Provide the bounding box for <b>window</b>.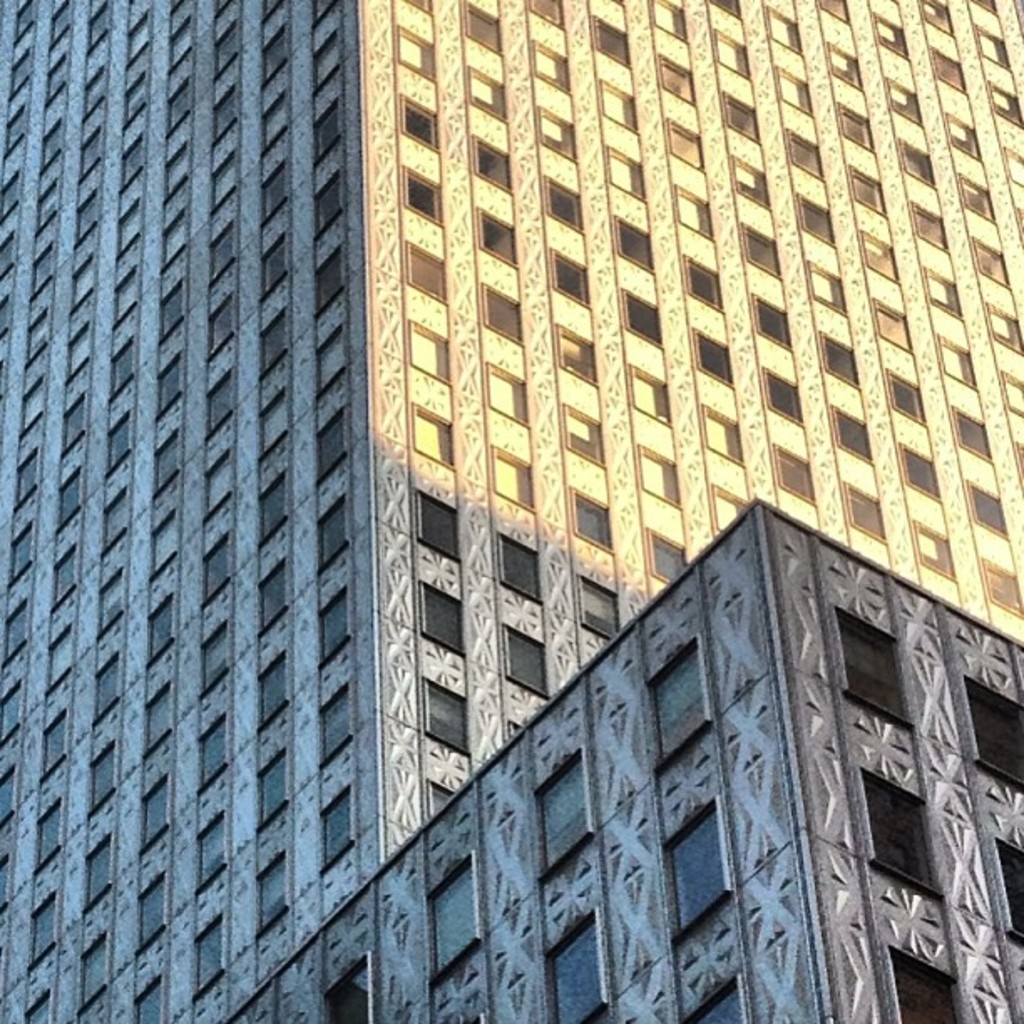
region(639, 447, 679, 507).
